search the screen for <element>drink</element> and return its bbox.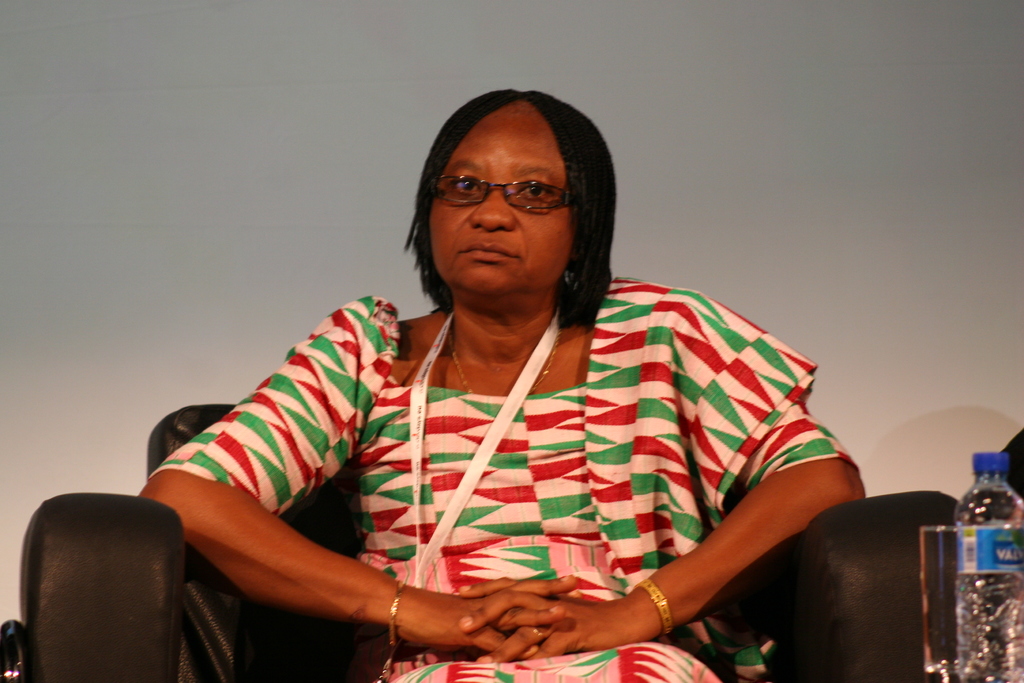
Found: [952,483,1023,682].
